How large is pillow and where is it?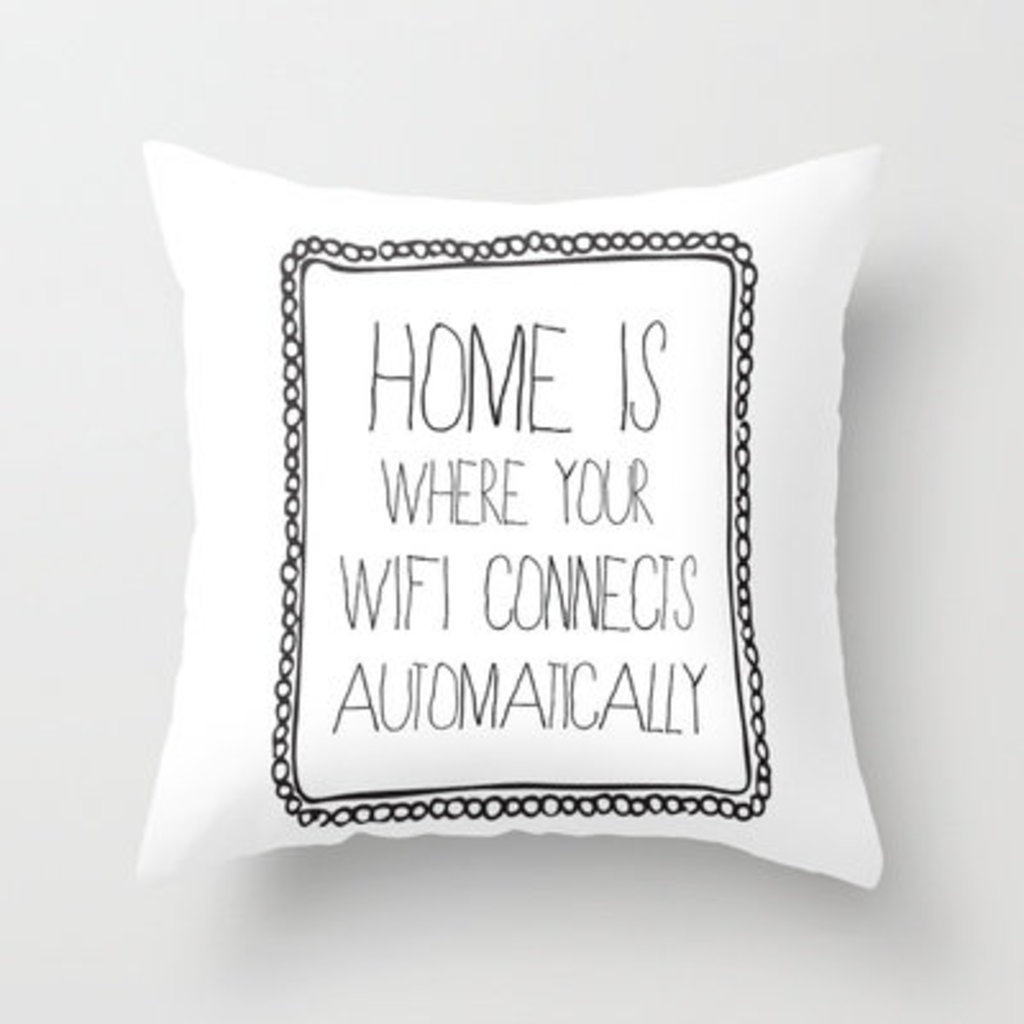
Bounding box: 210 128 870 881.
